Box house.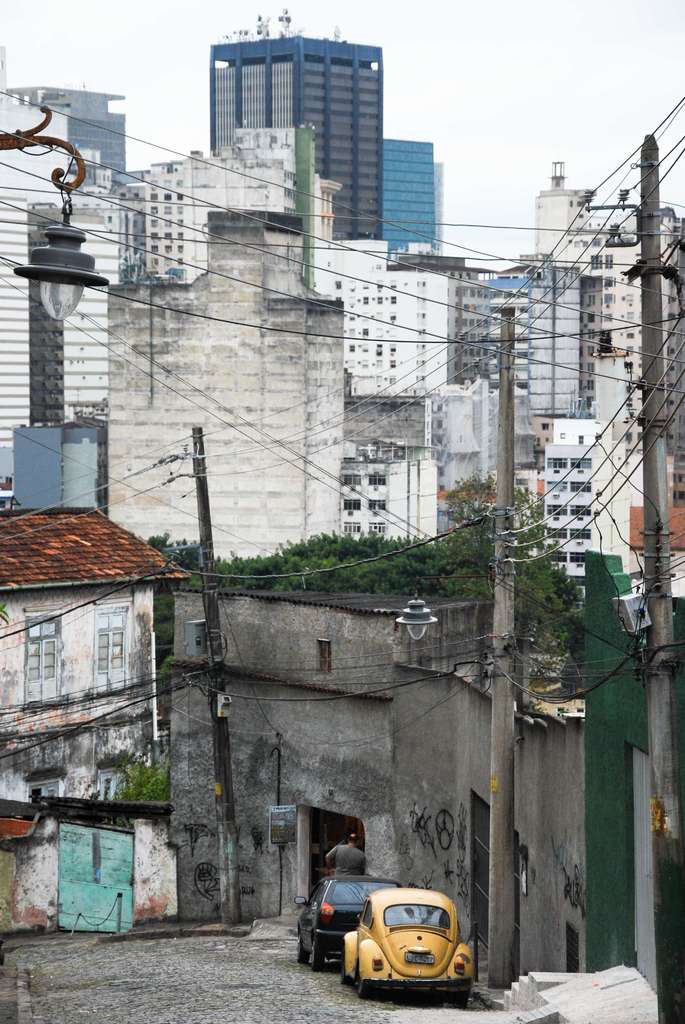
bbox=[139, 120, 313, 283].
